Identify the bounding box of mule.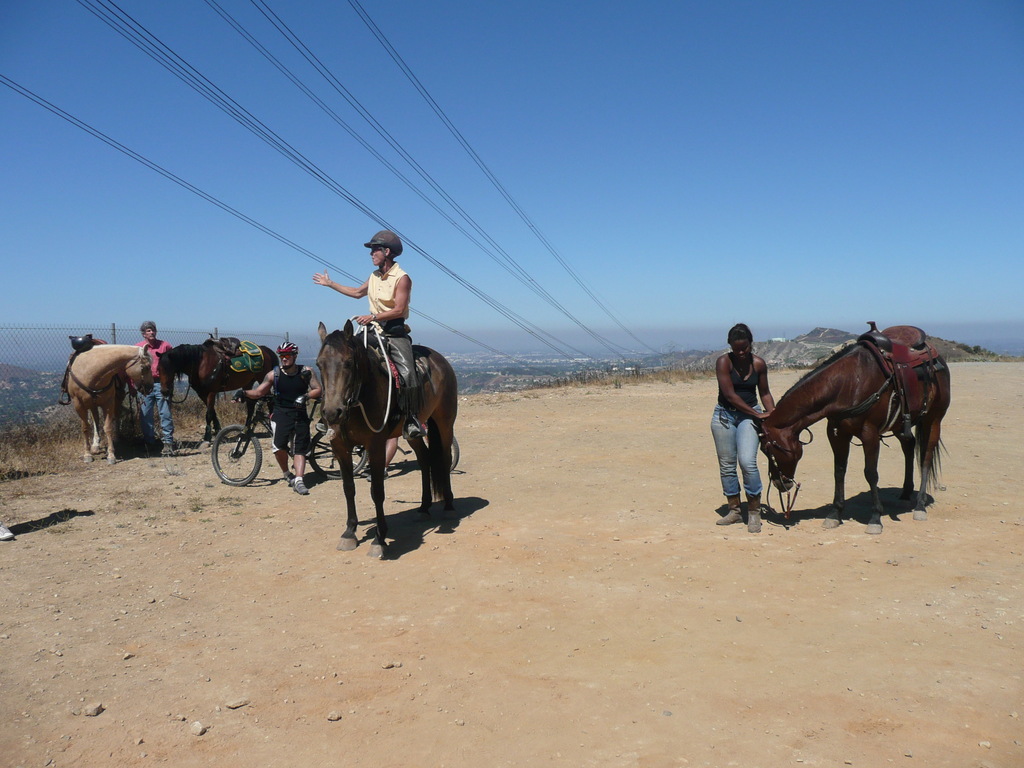
bbox=(315, 322, 459, 559).
